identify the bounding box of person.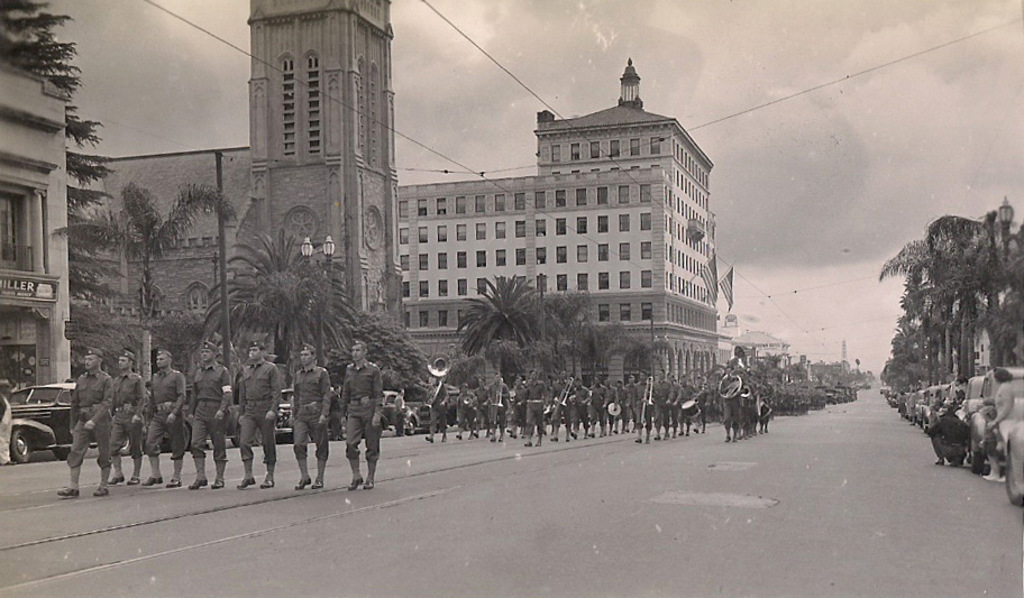
[186,343,230,489].
